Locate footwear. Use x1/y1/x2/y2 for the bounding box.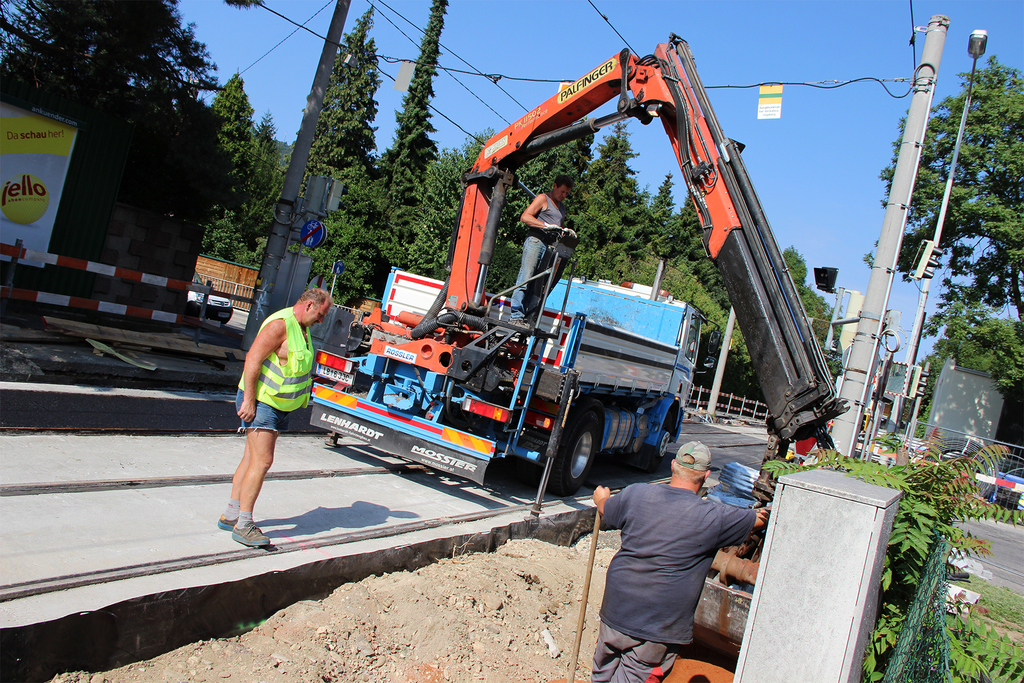
219/514/243/531.
